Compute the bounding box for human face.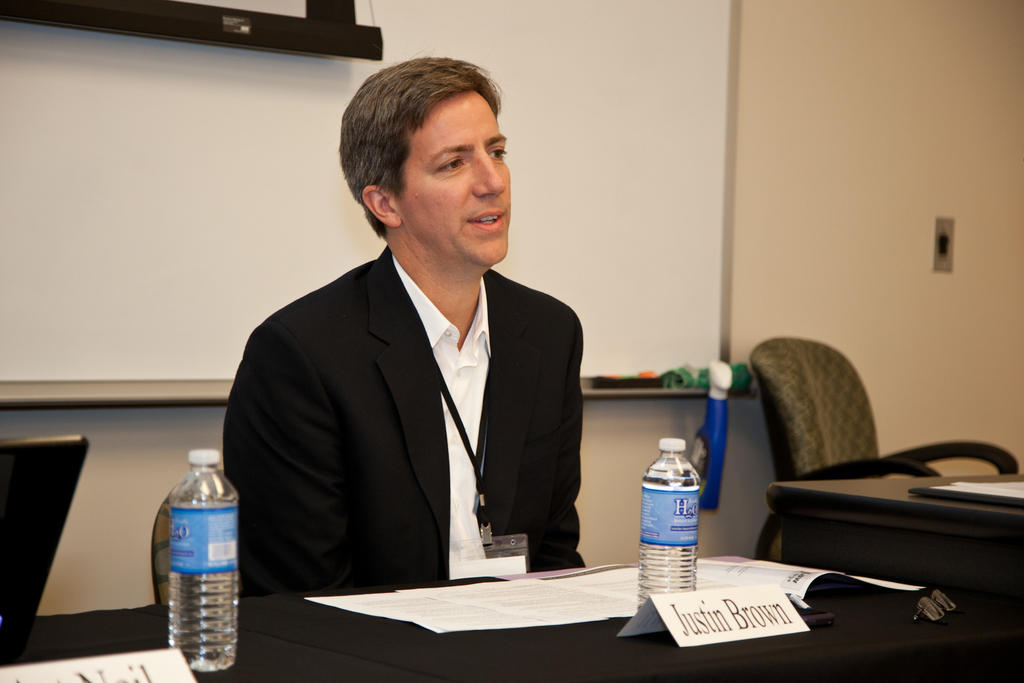
394, 86, 513, 262.
